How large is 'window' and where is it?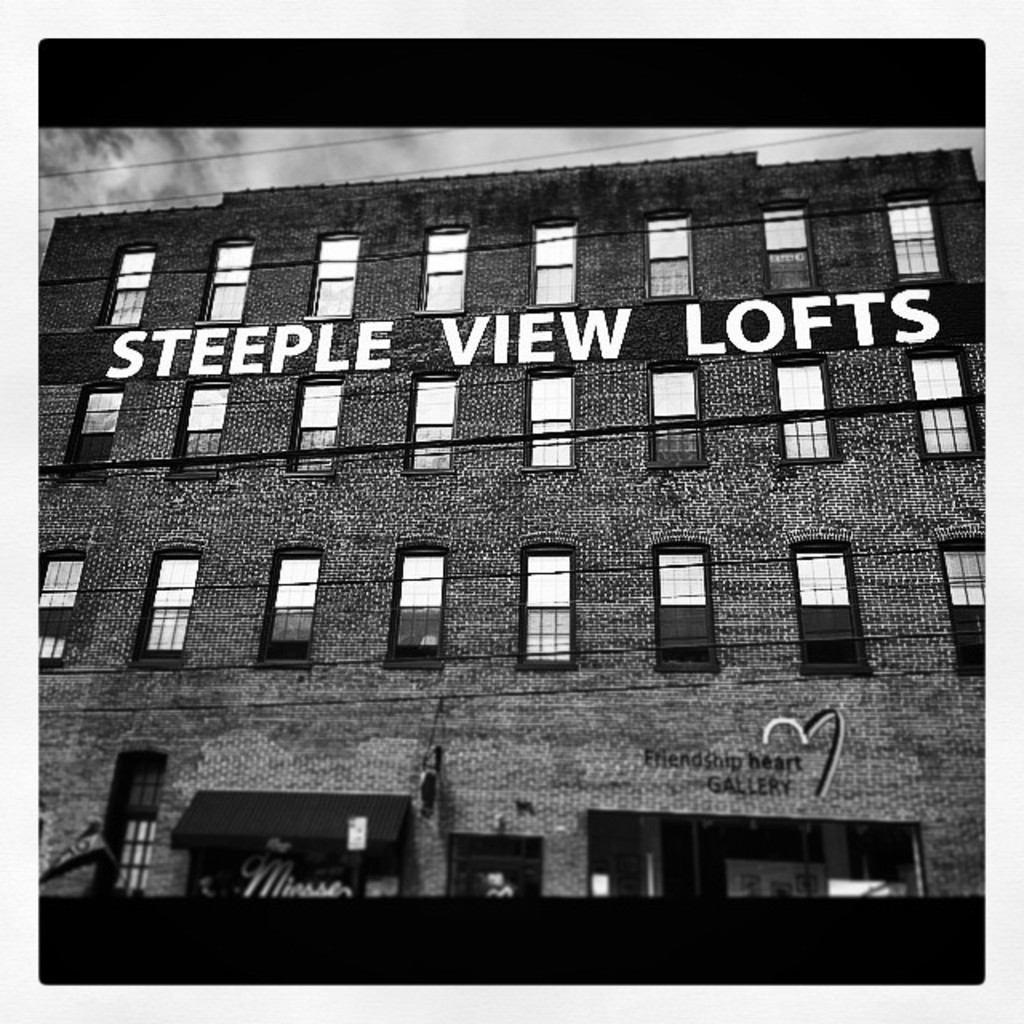
Bounding box: l=726, t=856, r=827, b=904.
